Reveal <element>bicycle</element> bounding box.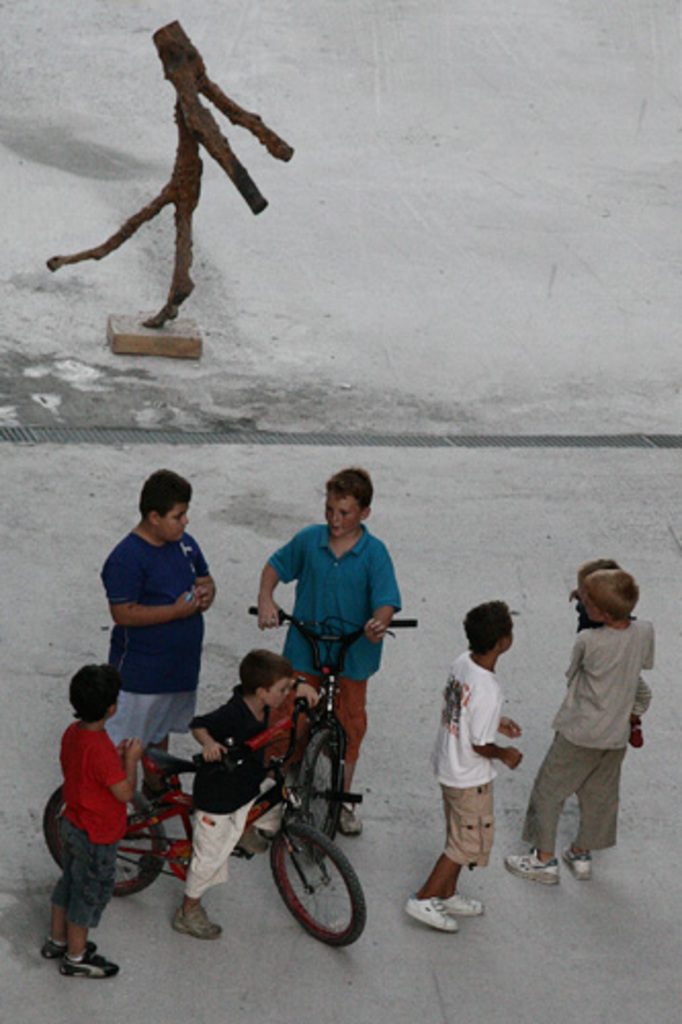
Revealed: (left=88, top=655, right=375, bottom=956).
